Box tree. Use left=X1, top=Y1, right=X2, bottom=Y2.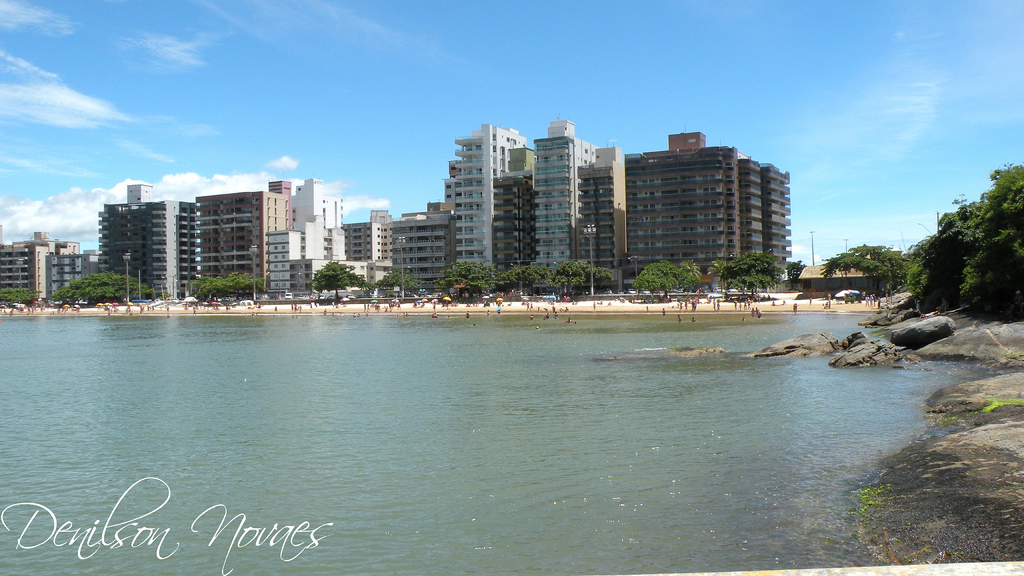
left=964, top=156, right=1023, bottom=323.
